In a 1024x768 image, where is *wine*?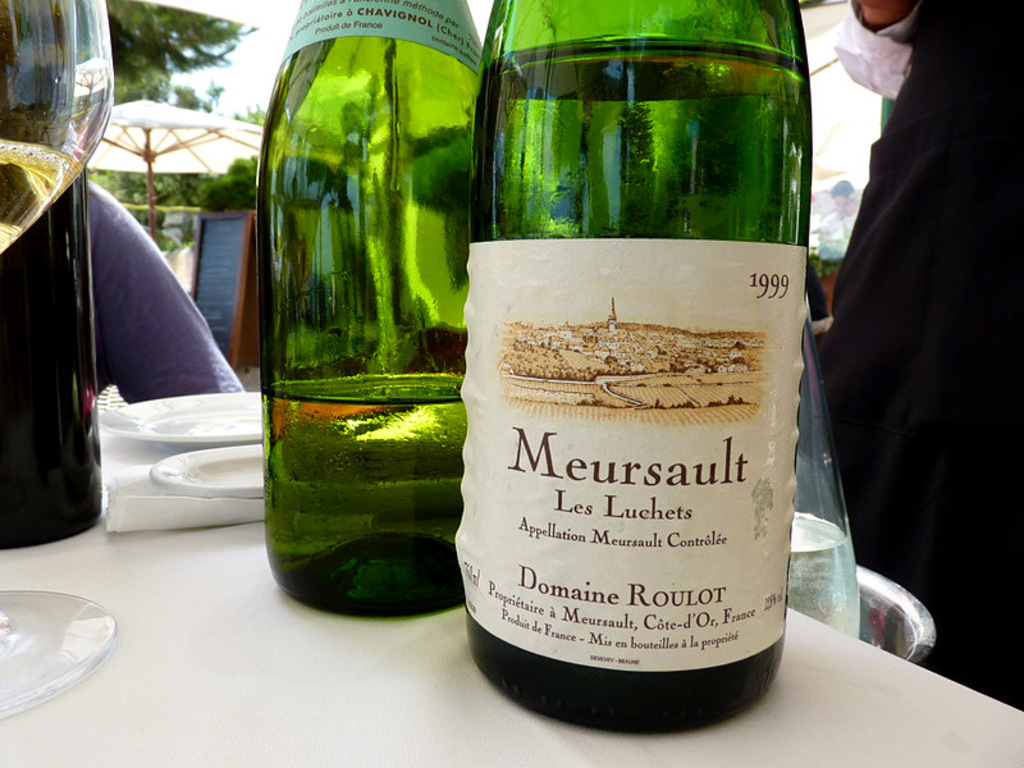
244/0/486/614.
